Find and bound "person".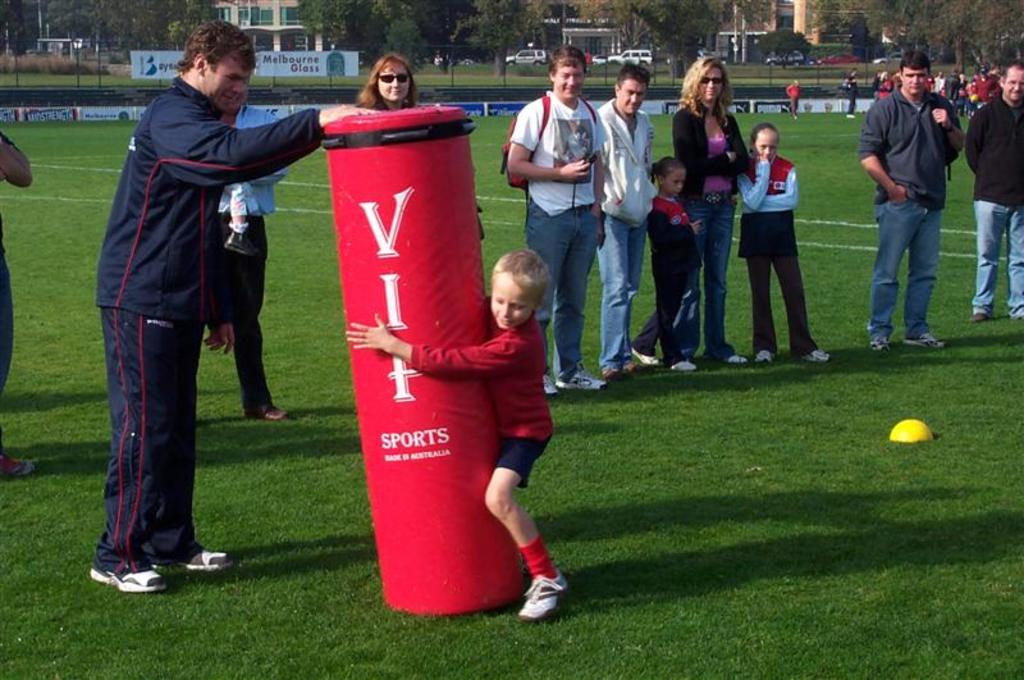
Bound: bbox=(672, 50, 740, 368).
